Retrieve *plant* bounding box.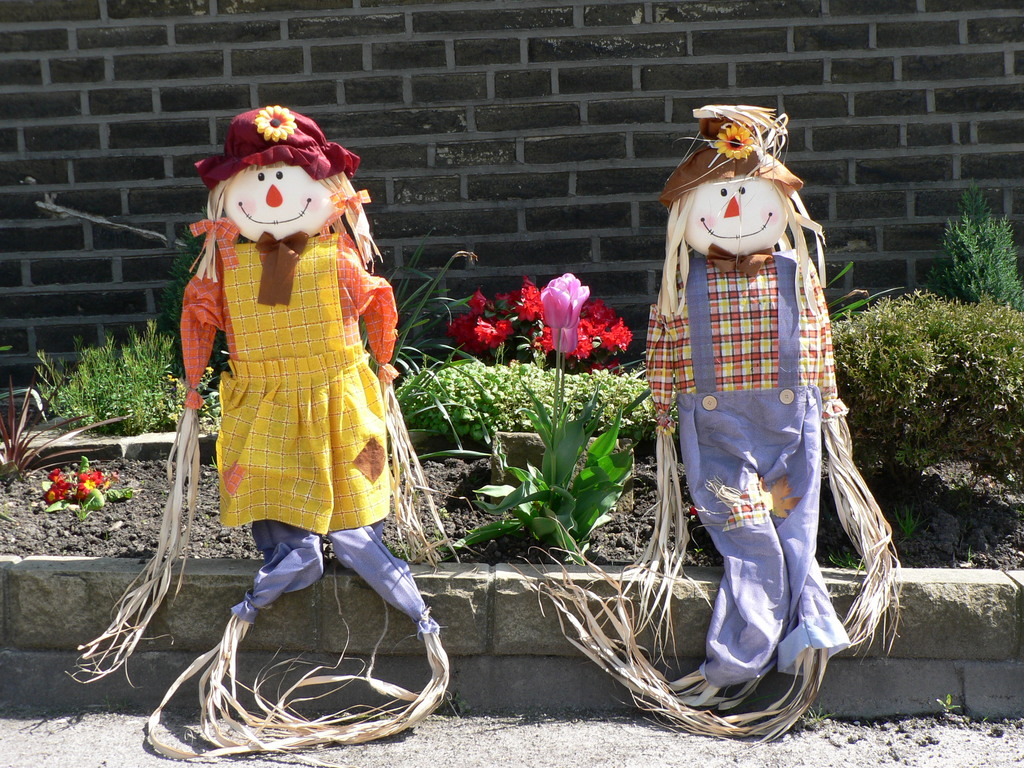
Bounding box: <box>534,271,593,418</box>.
